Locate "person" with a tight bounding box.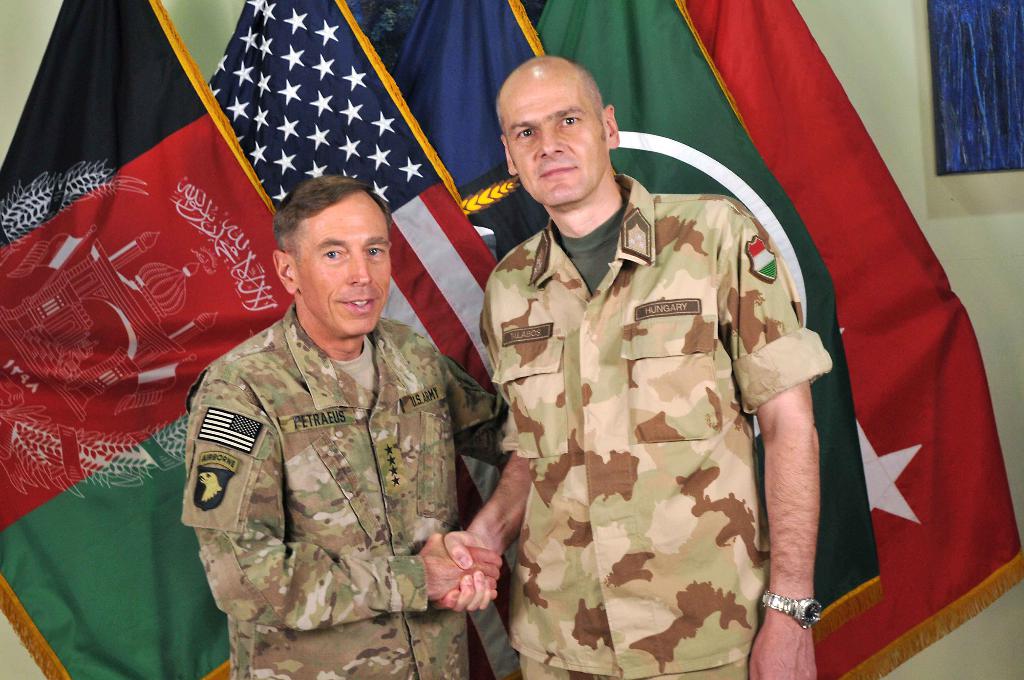
crop(172, 160, 487, 663).
